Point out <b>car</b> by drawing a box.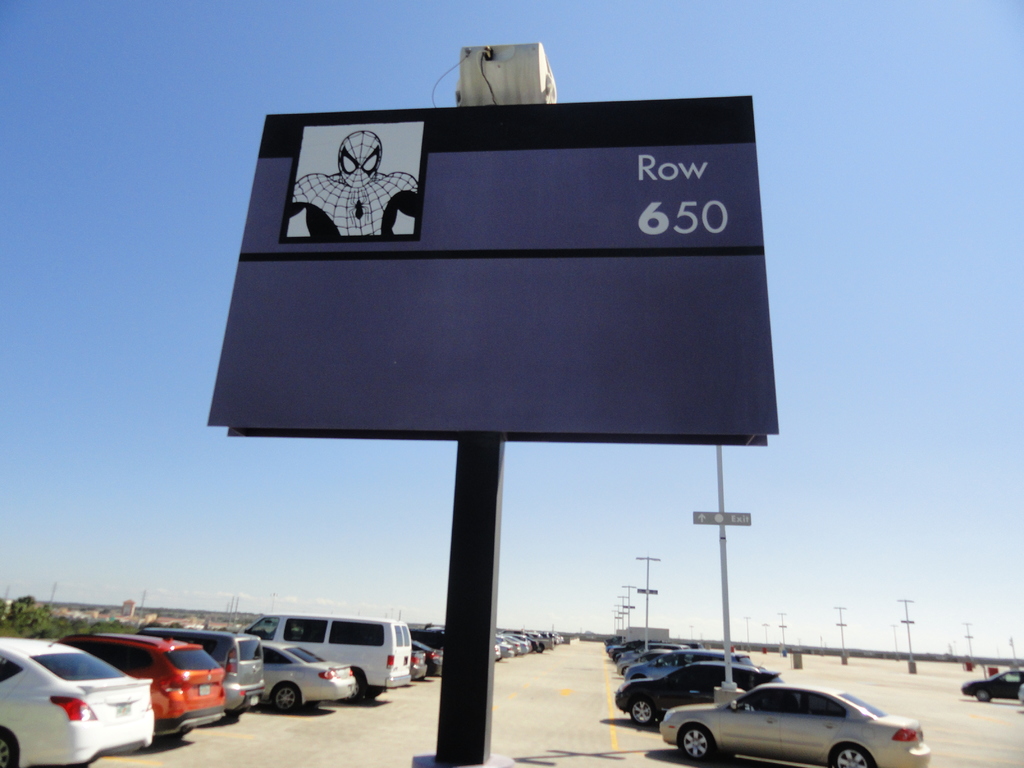
0, 627, 154, 767.
